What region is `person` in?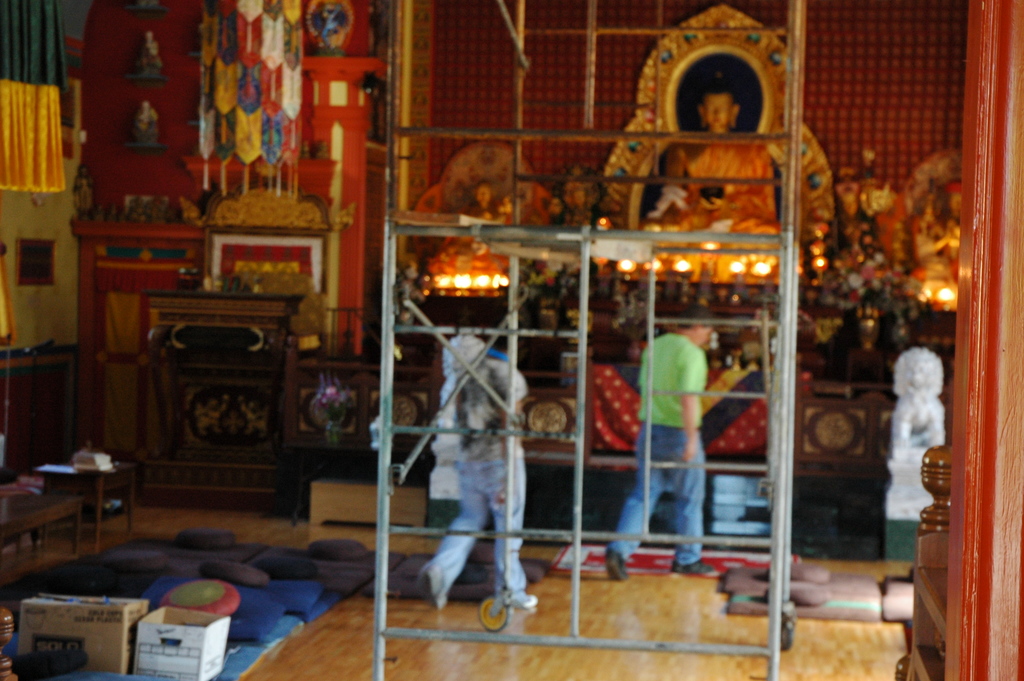
x1=638 y1=76 x2=785 y2=274.
